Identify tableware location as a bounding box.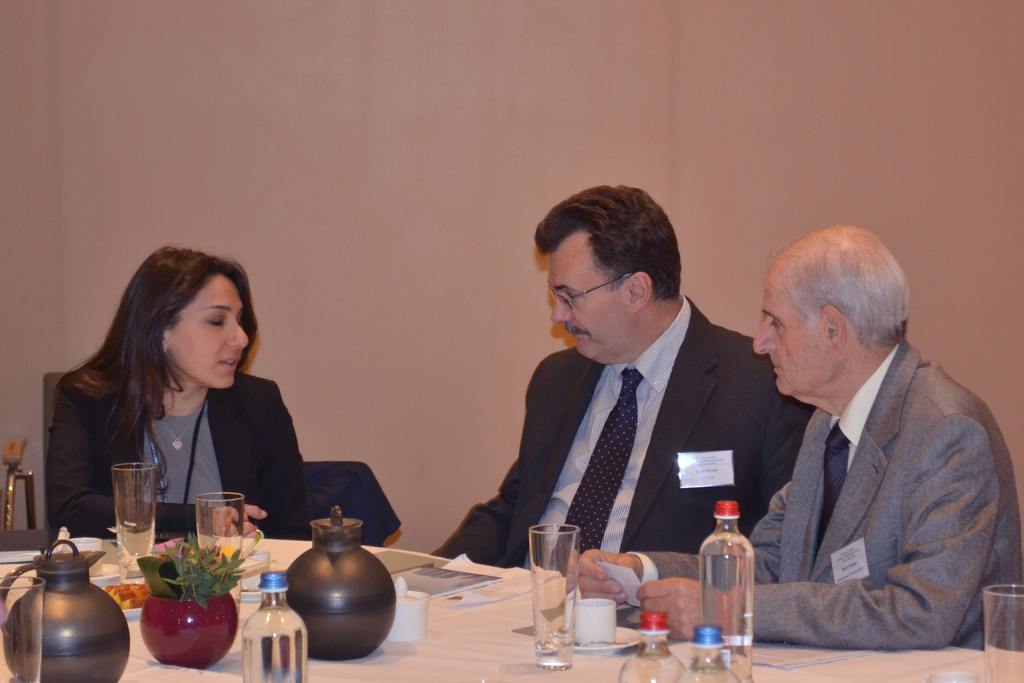
(x1=239, y1=547, x2=271, y2=591).
